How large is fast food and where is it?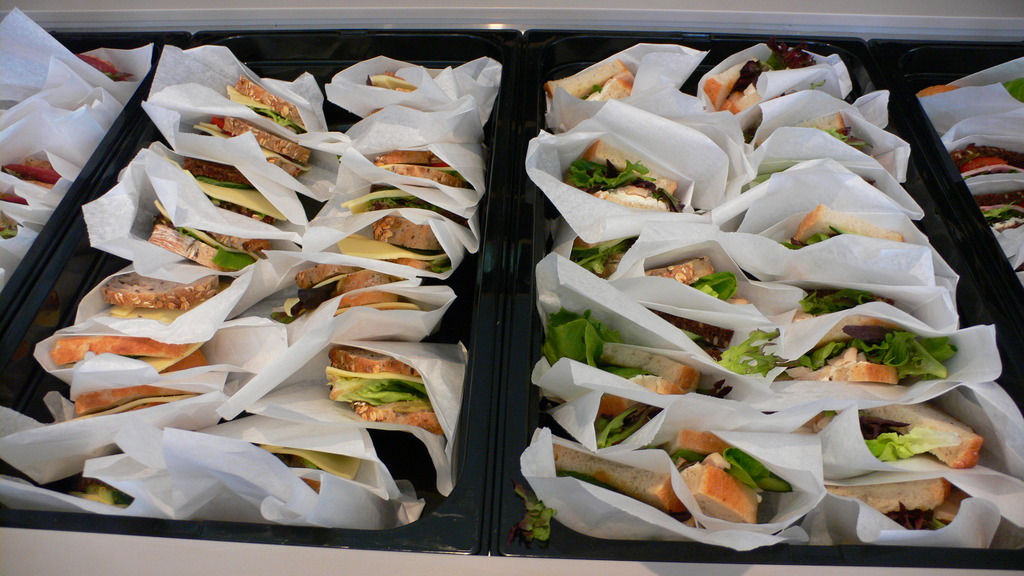
Bounding box: 646/254/750/305.
